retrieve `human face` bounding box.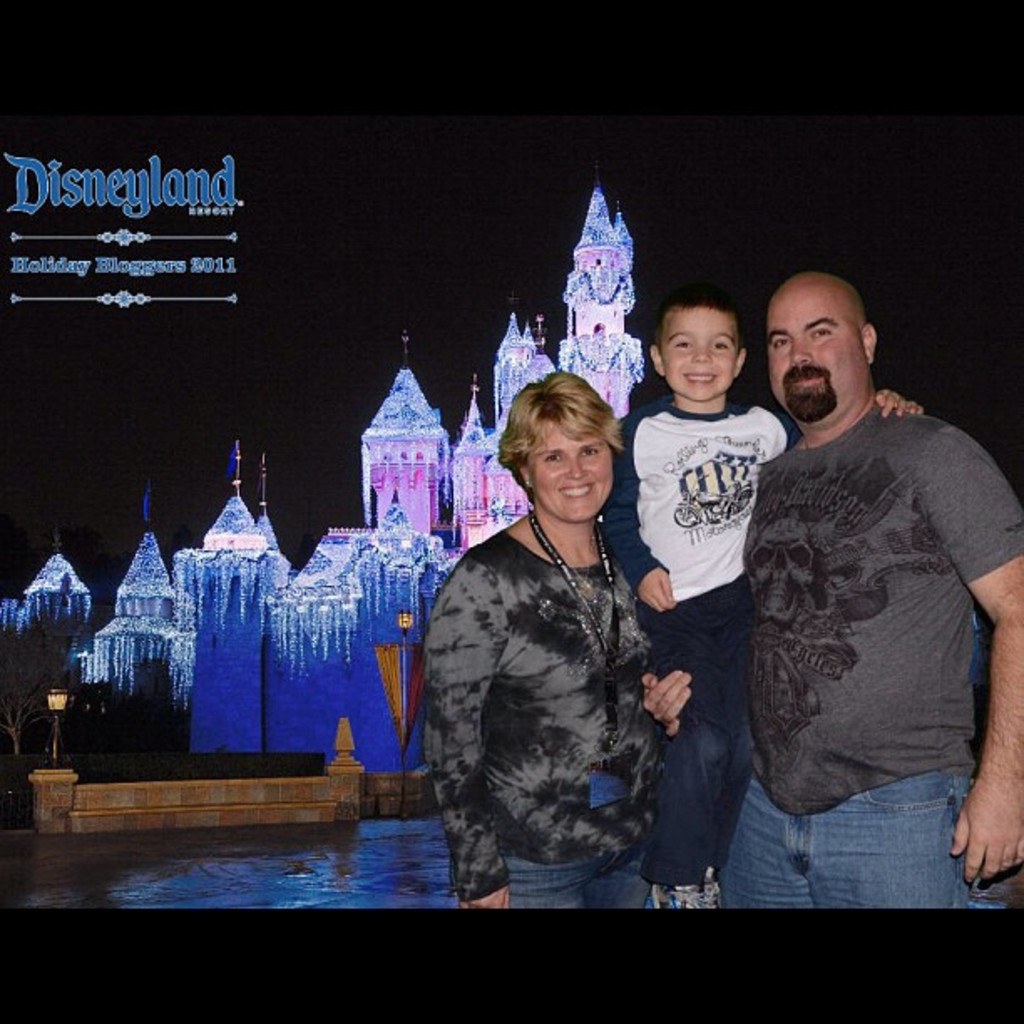
Bounding box: 663 305 740 403.
